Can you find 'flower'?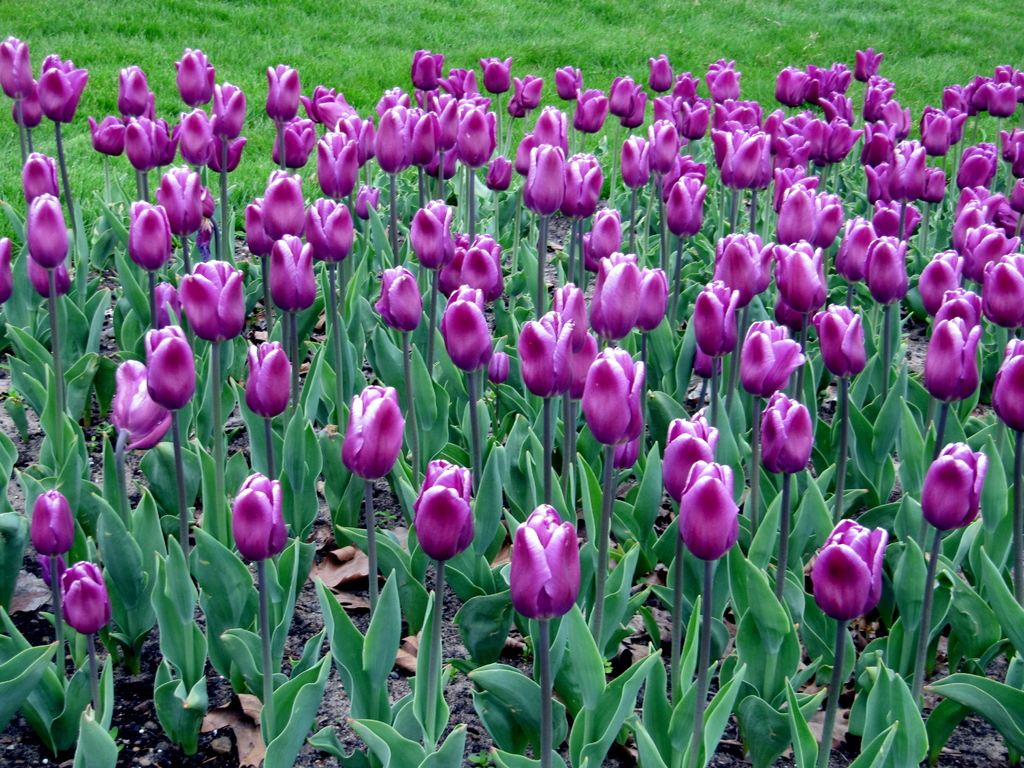
Yes, bounding box: (991,62,1023,93).
